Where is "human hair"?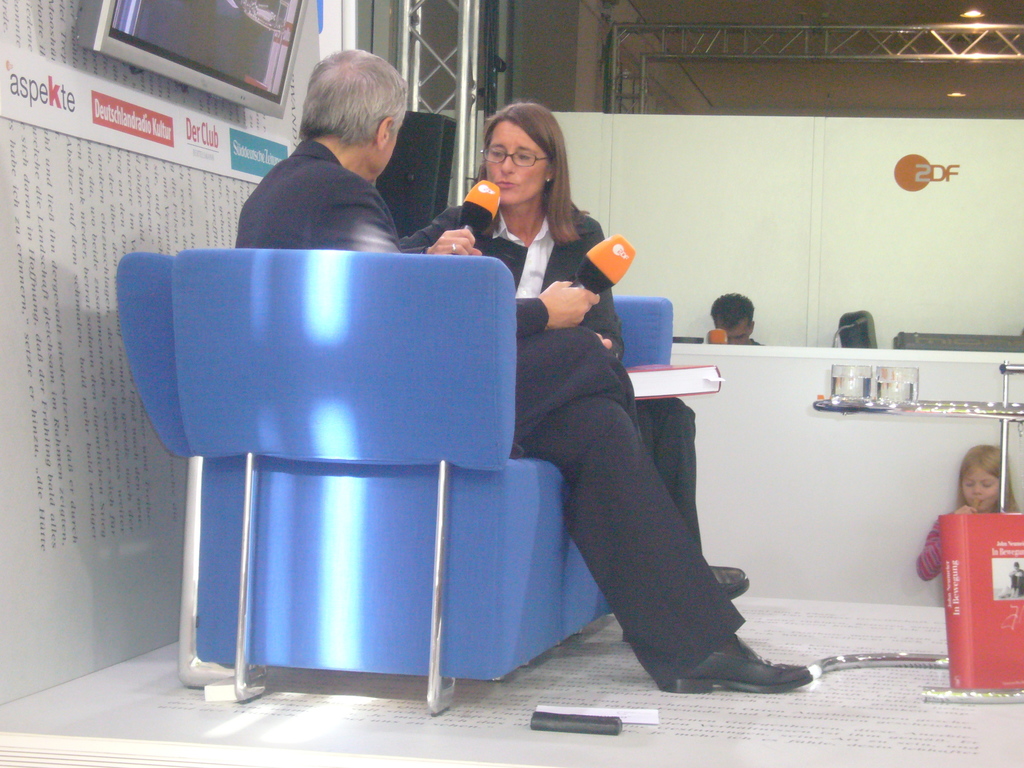
(x1=296, y1=43, x2=411, y2=142).
